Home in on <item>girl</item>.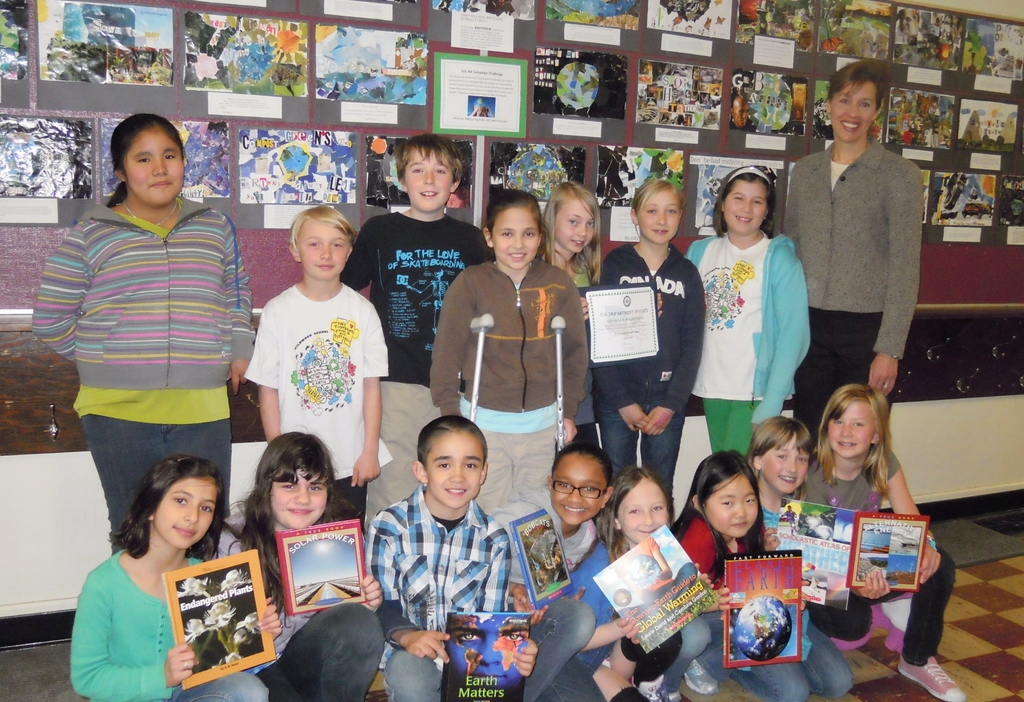
Homed in at detection(71, 453, 284, 701).
